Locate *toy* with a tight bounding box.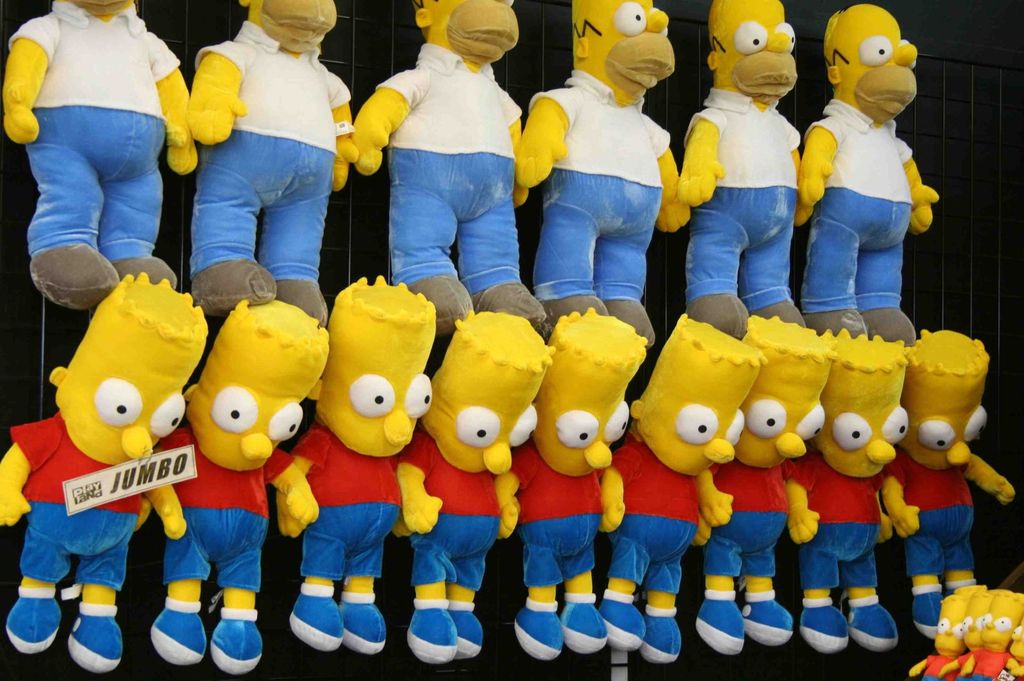
492, 303, 649, 659.
